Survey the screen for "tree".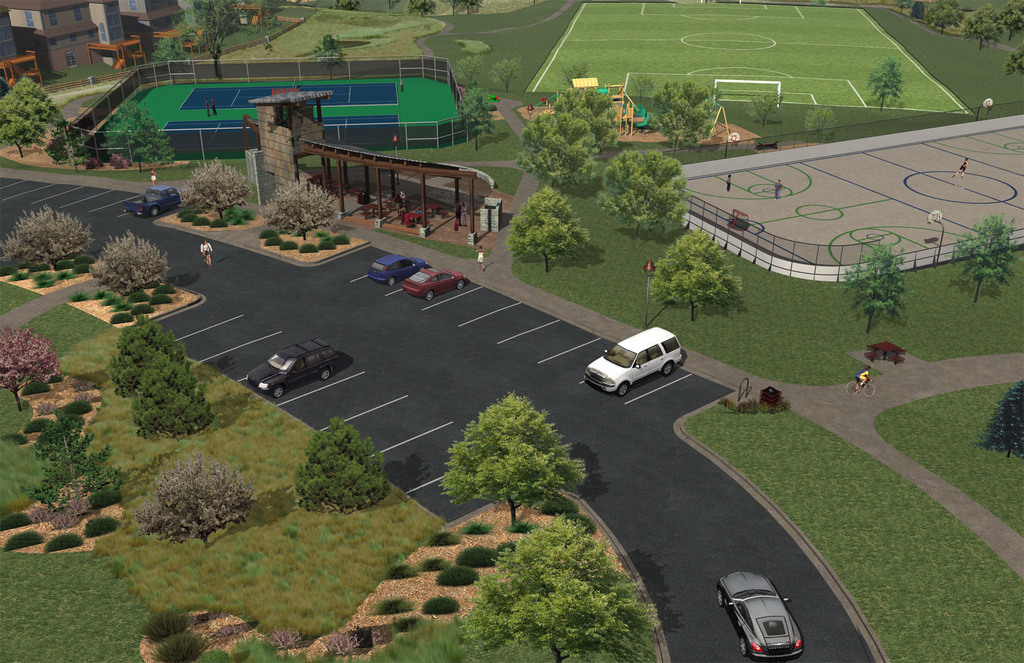
Survey found: 438, 0, 482, 6.
